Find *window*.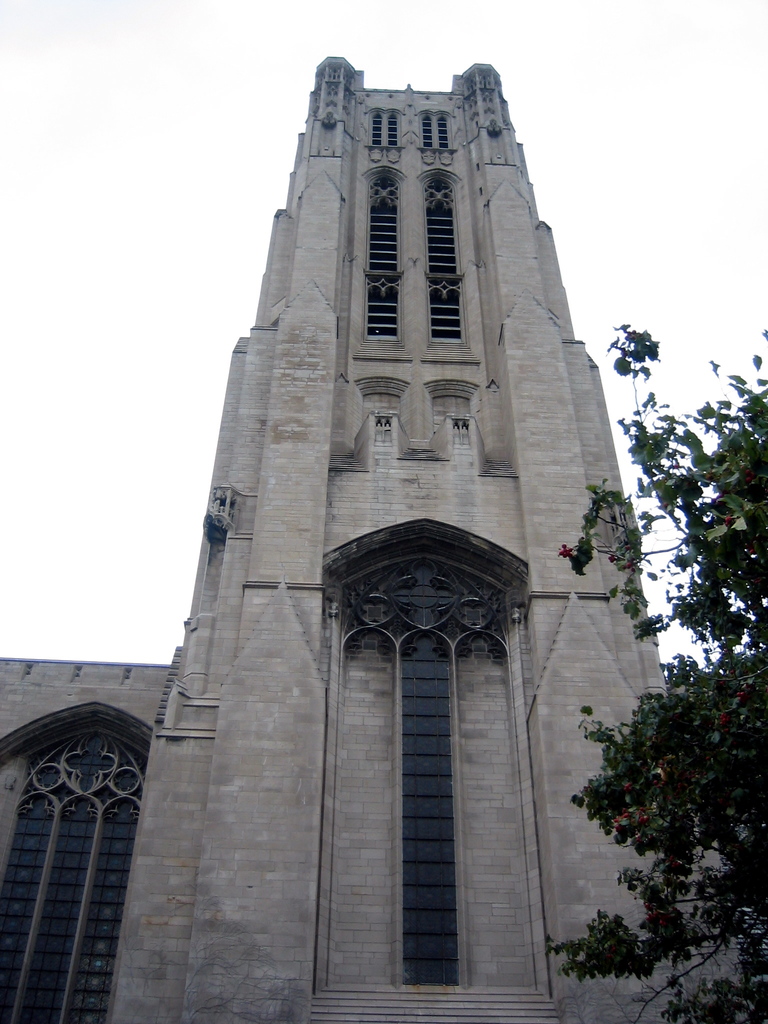
bbox(342, 619, 544, 1009).
